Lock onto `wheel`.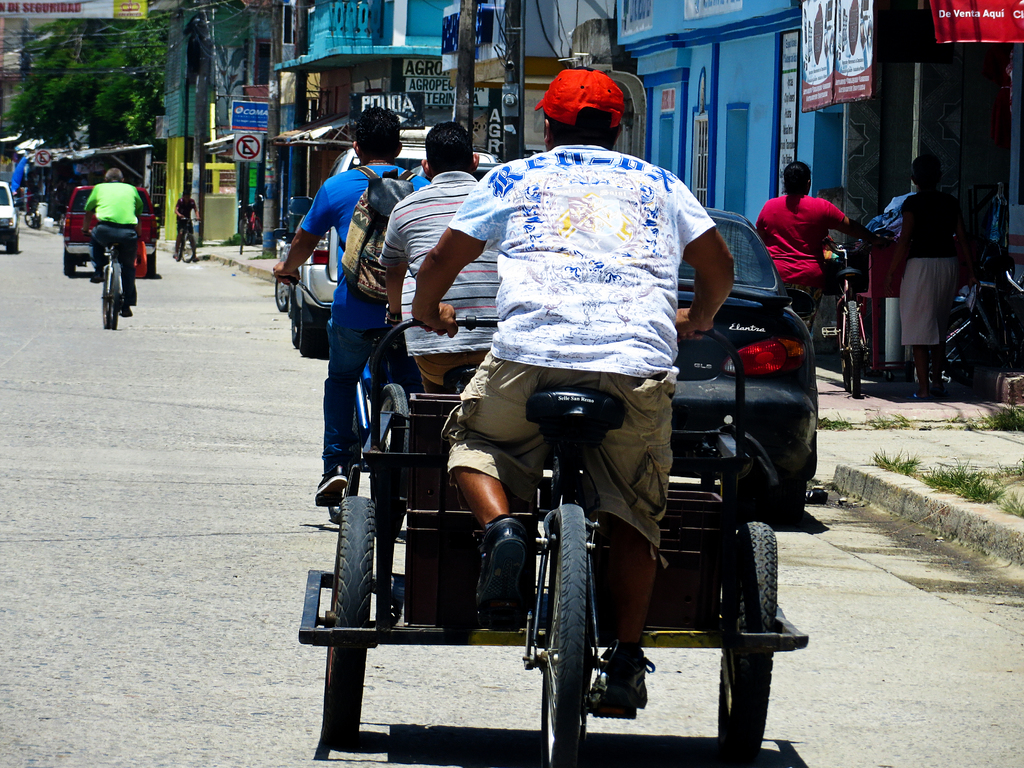
Locked: bbox(321, 493, 380, 746).
